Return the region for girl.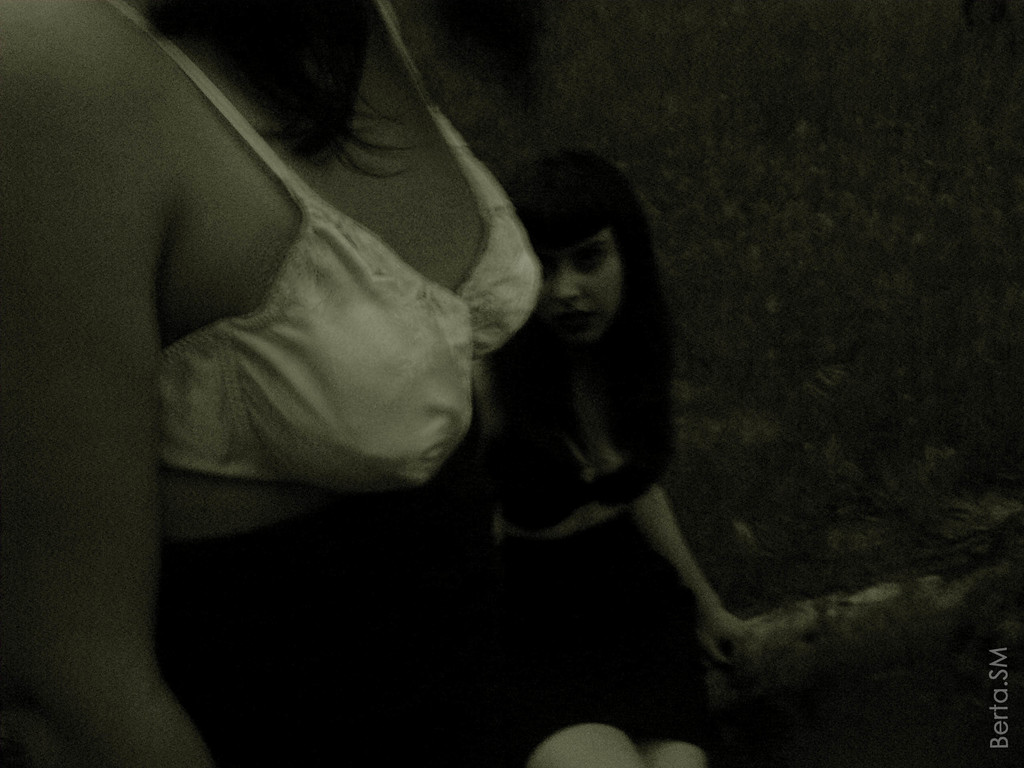
0,0,567,767.
